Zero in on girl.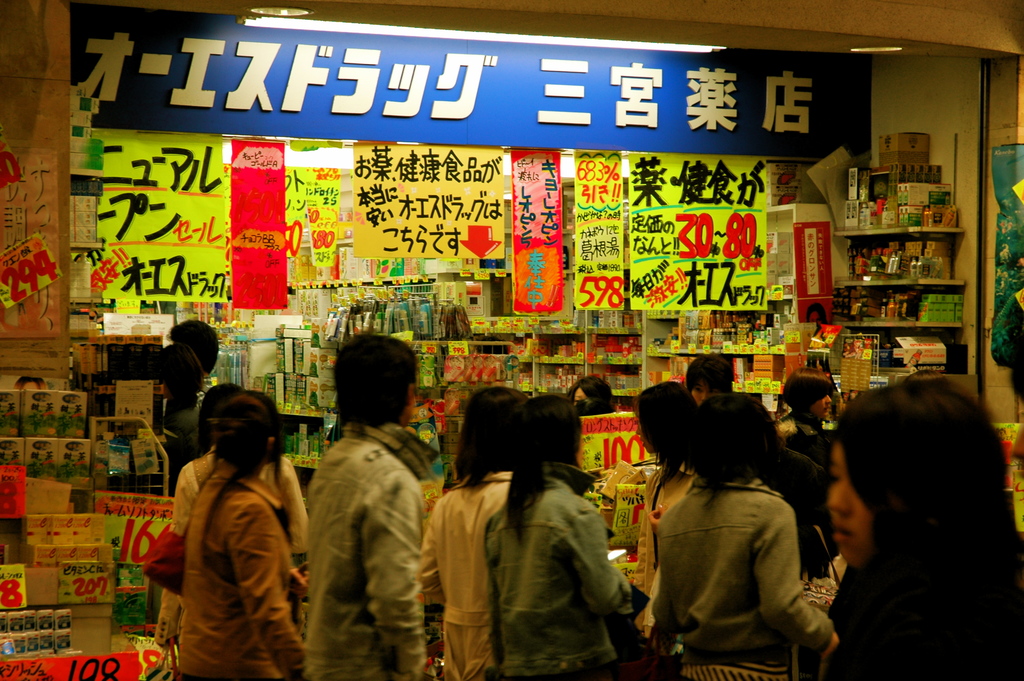
Zeroed in: locate(184, 387, 311, 680).
